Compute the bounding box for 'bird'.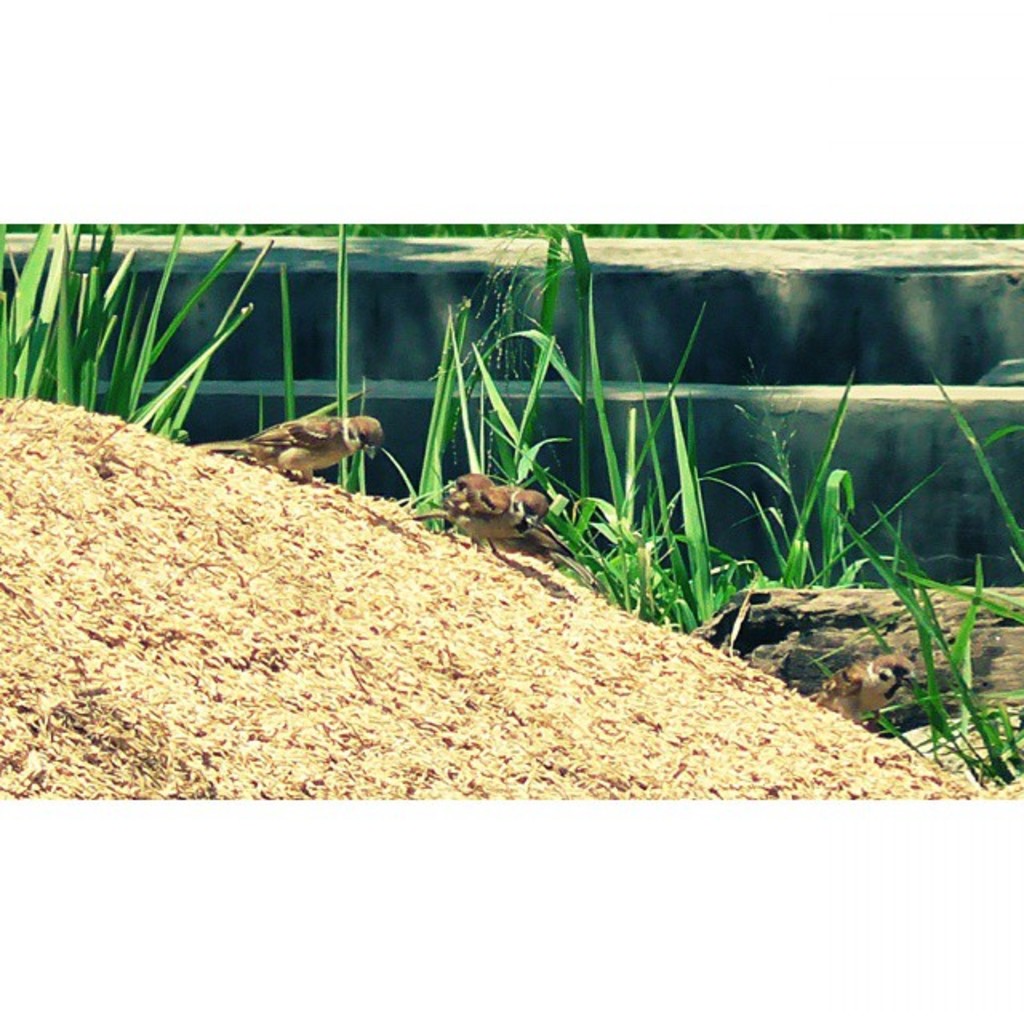
[left=378, top=474, right=560, bottom=554].
